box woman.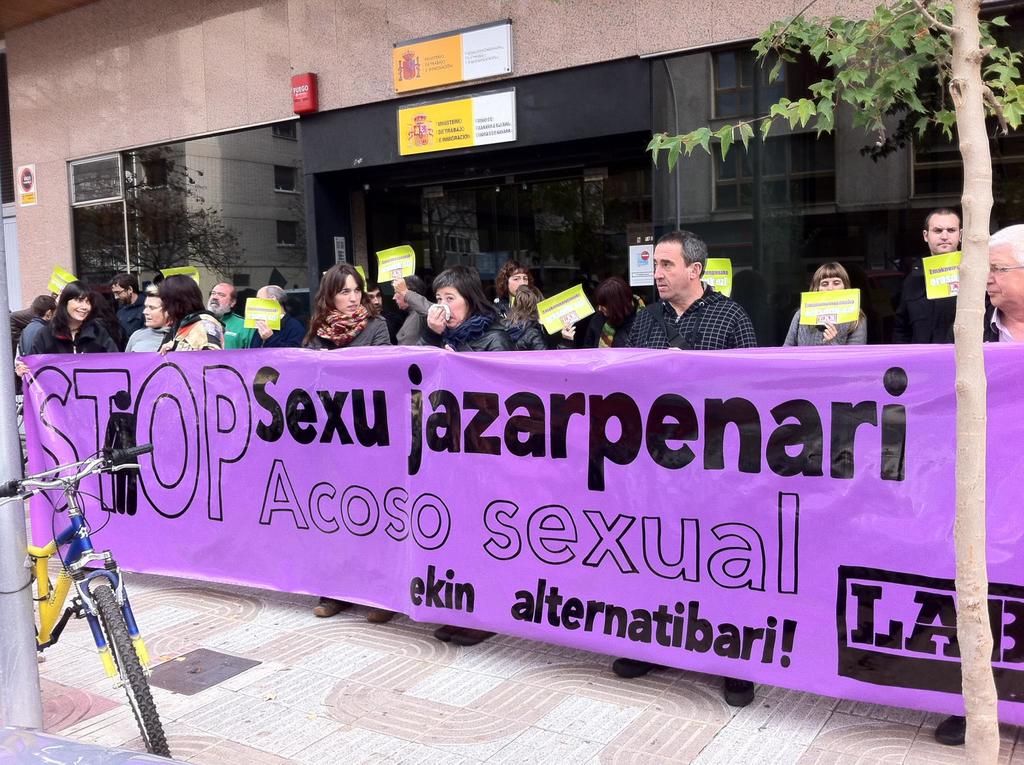
[488,261,532,311].
